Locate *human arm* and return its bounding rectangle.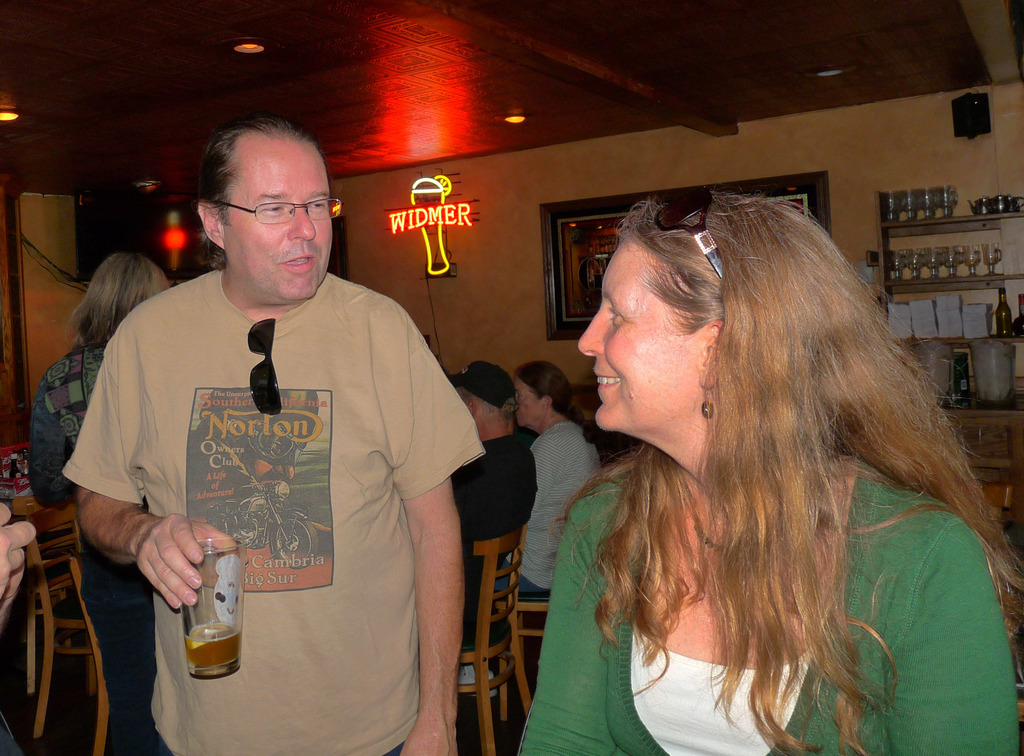
box(885, 534, 1016, 755).
